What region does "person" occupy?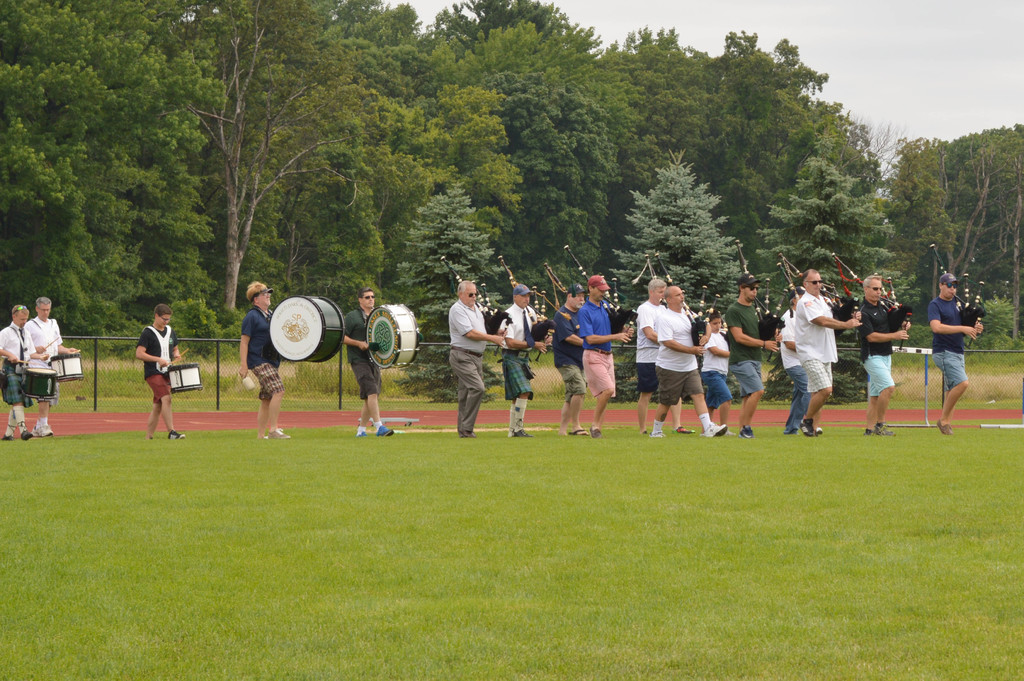
bbox=[925, 274, 986, 432].
